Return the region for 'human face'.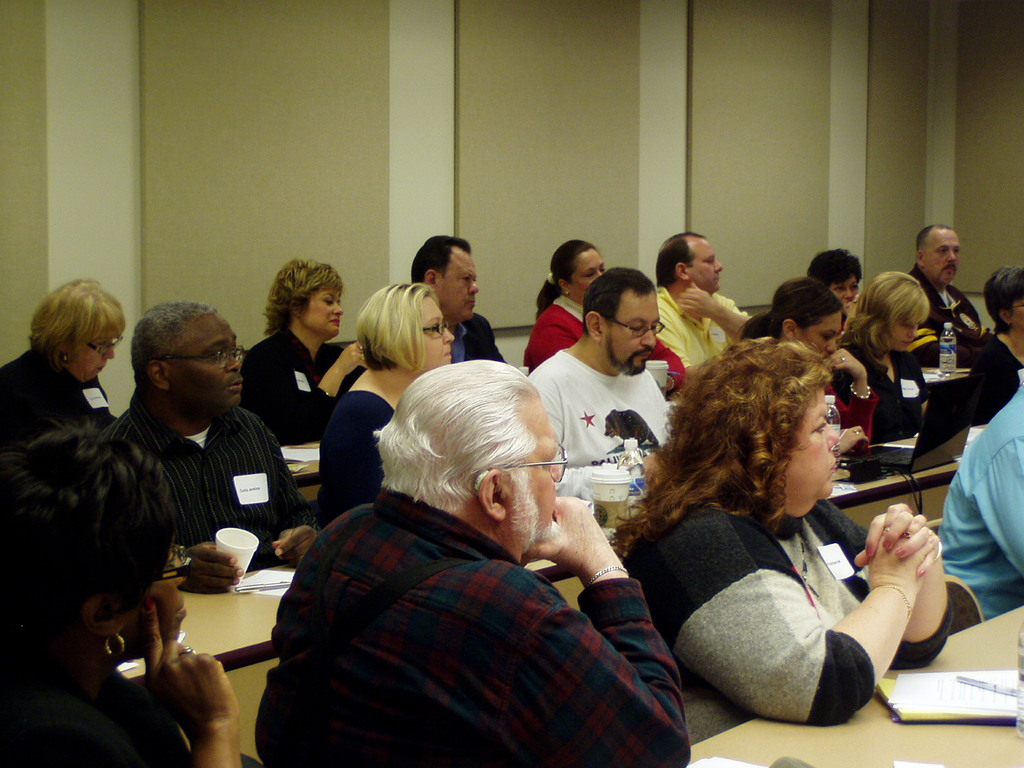
pyautogui.locateOnScreen(299, 285, 341, 333).
